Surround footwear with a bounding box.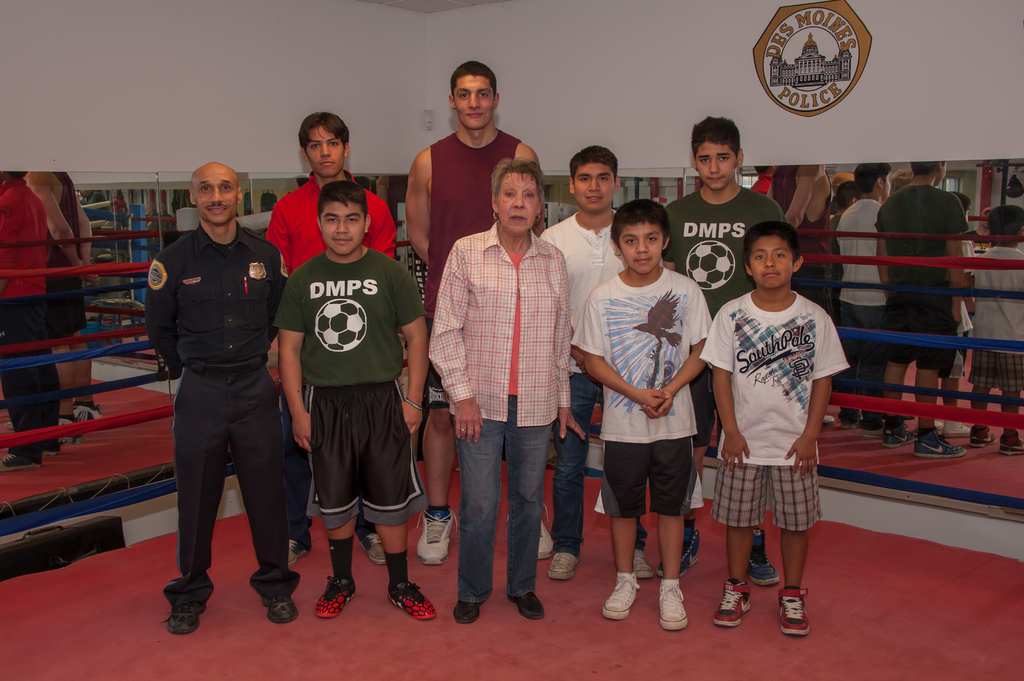
268,598,295,630.
